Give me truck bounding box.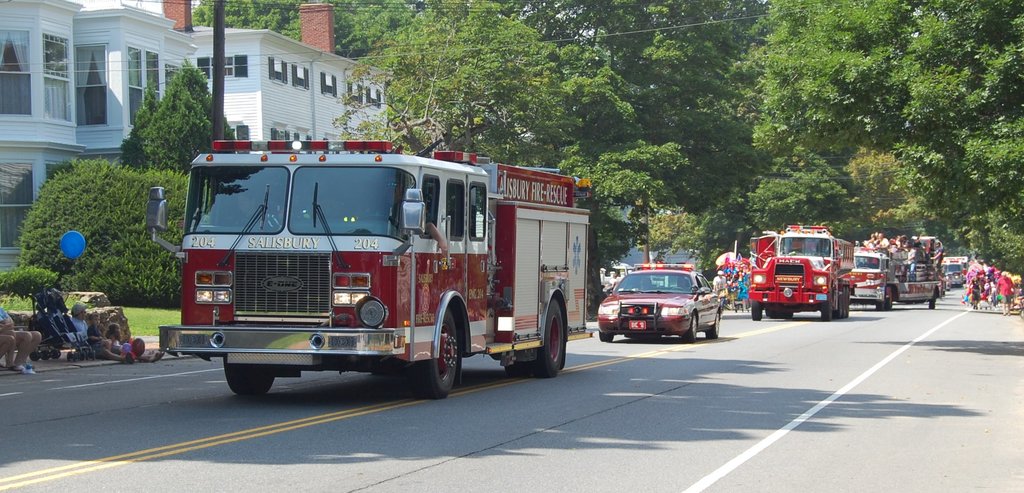
185 127 573 400.
